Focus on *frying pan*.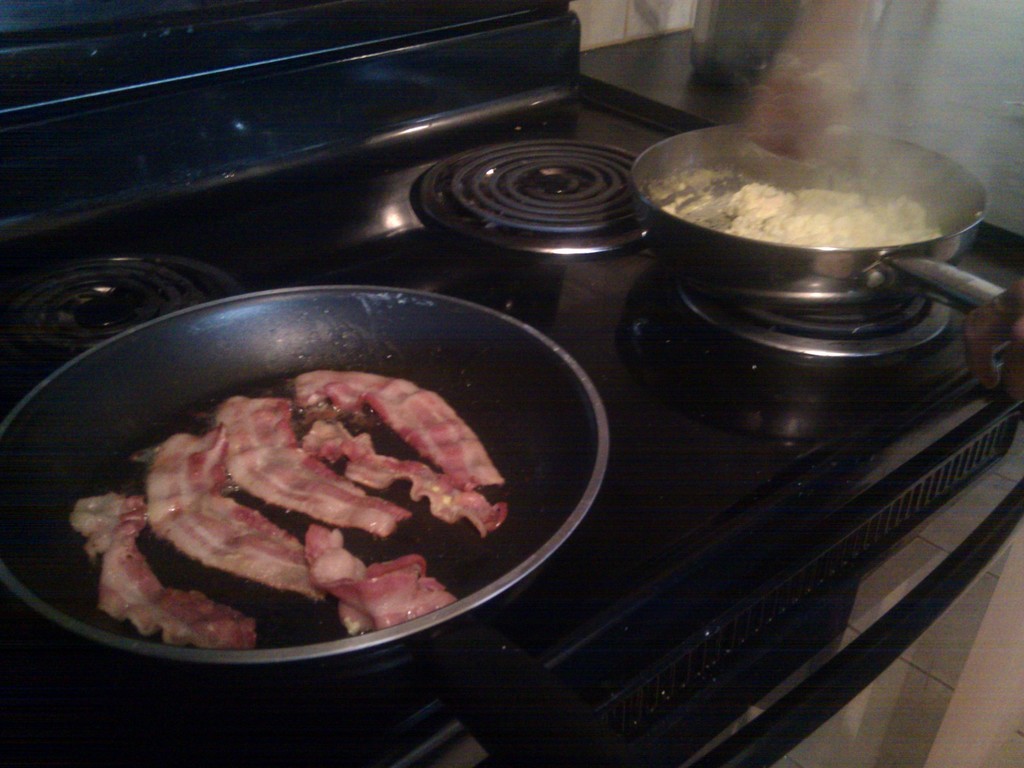
Focused at {"left": 628, "top": 120, "right": 1008, "bottom": 310}.
